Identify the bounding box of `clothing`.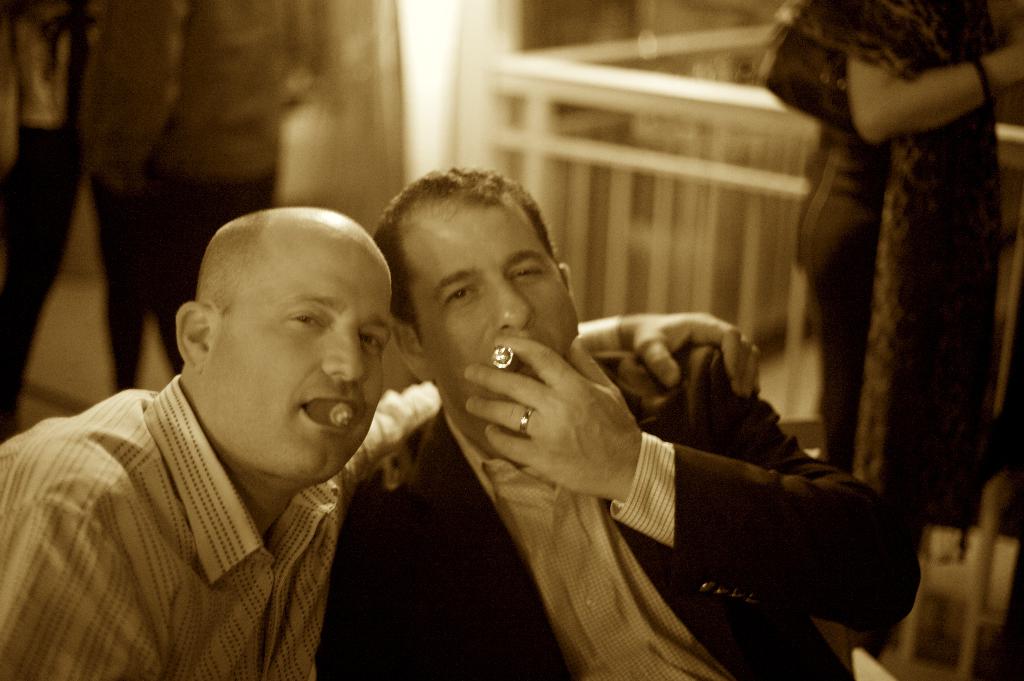
box(309, 345, 925, 680).
